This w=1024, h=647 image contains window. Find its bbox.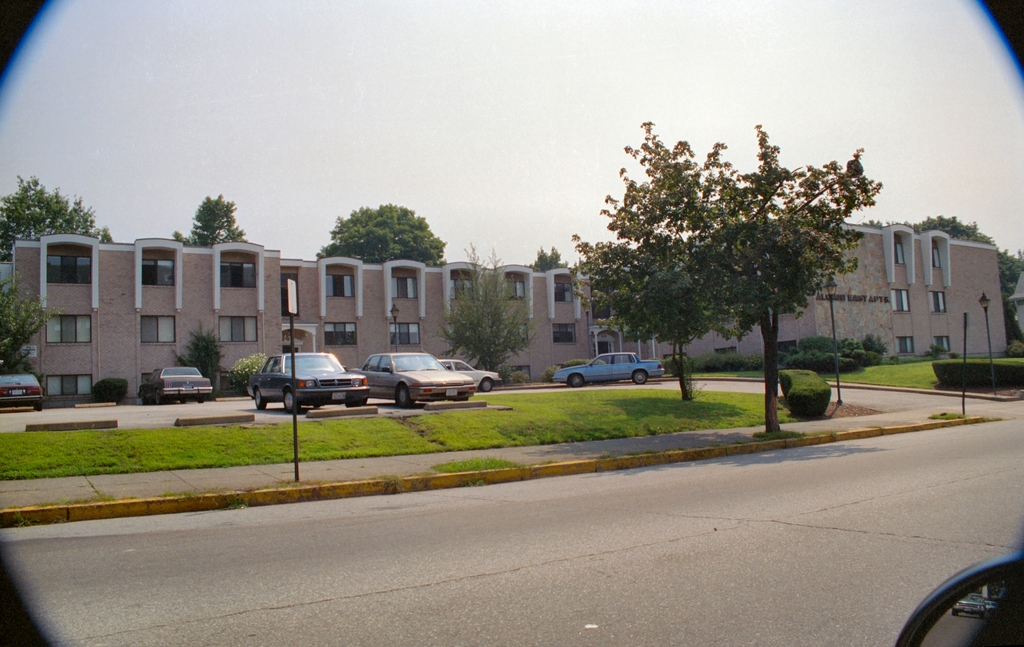
bbox=[888, 286, 911, 310].
